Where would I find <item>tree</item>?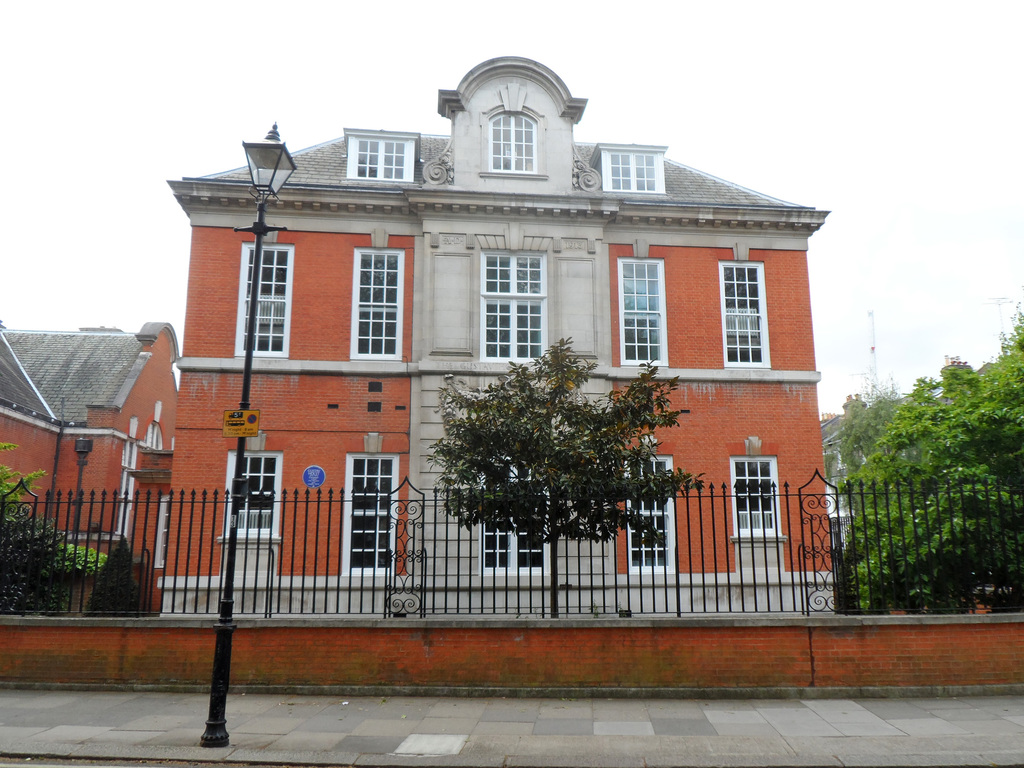
At 413, 331, 710, 616.
